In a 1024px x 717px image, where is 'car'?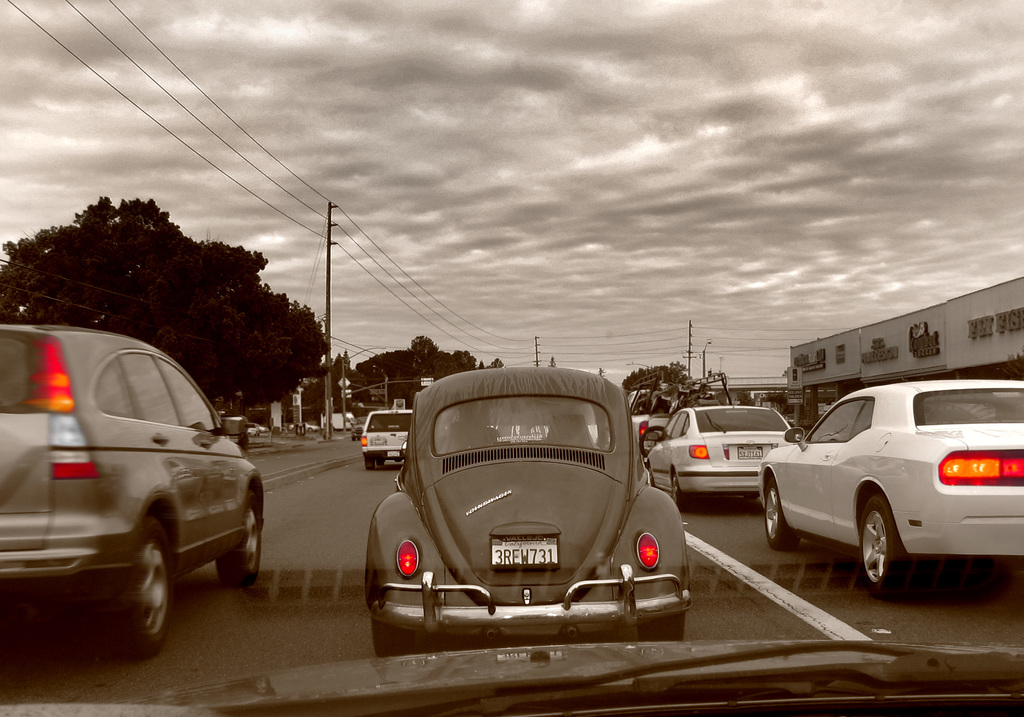
left=762, top=380, right=1023, bottom=614.
